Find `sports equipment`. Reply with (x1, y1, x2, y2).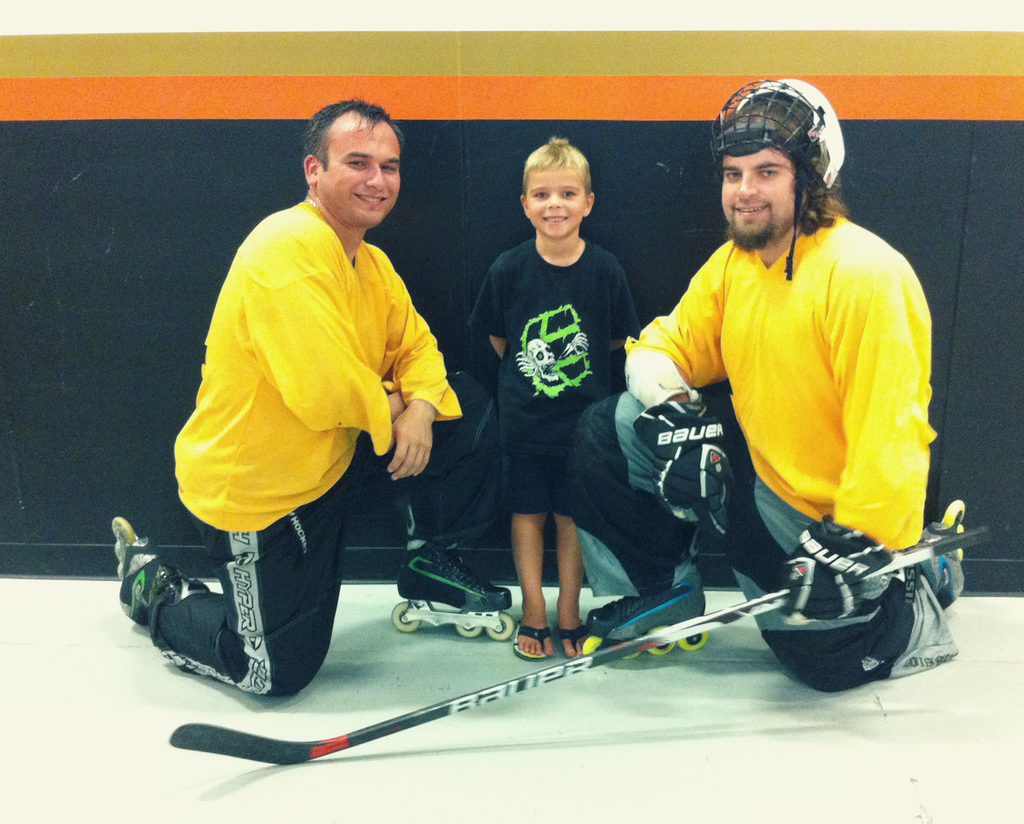
(169, 525, 991, 764).
